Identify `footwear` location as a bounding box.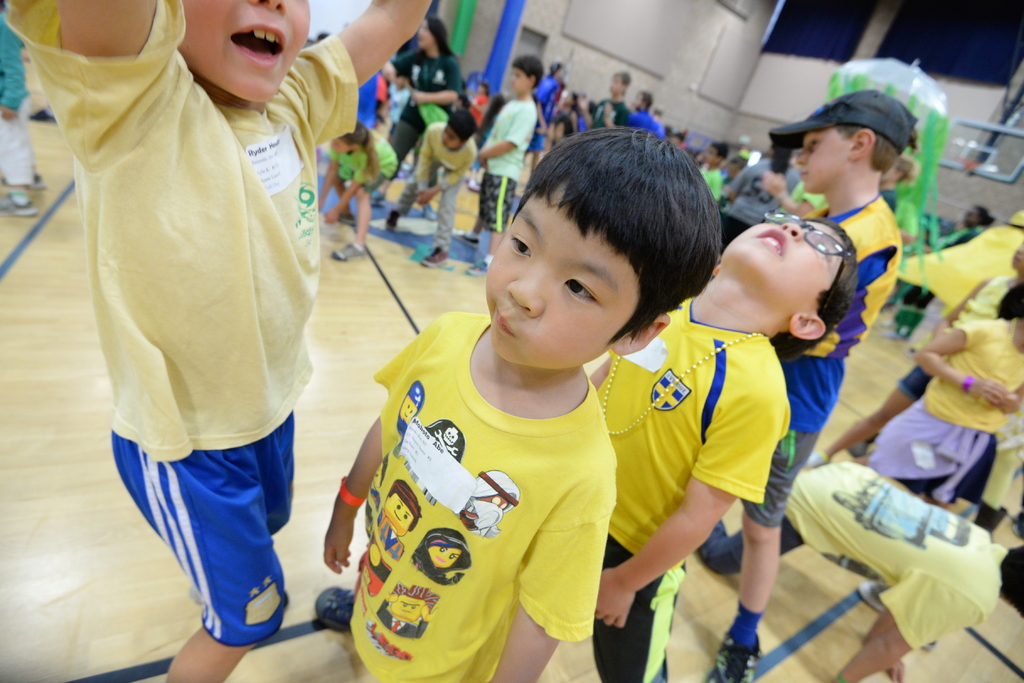
box(3, 192, 33, 218).
